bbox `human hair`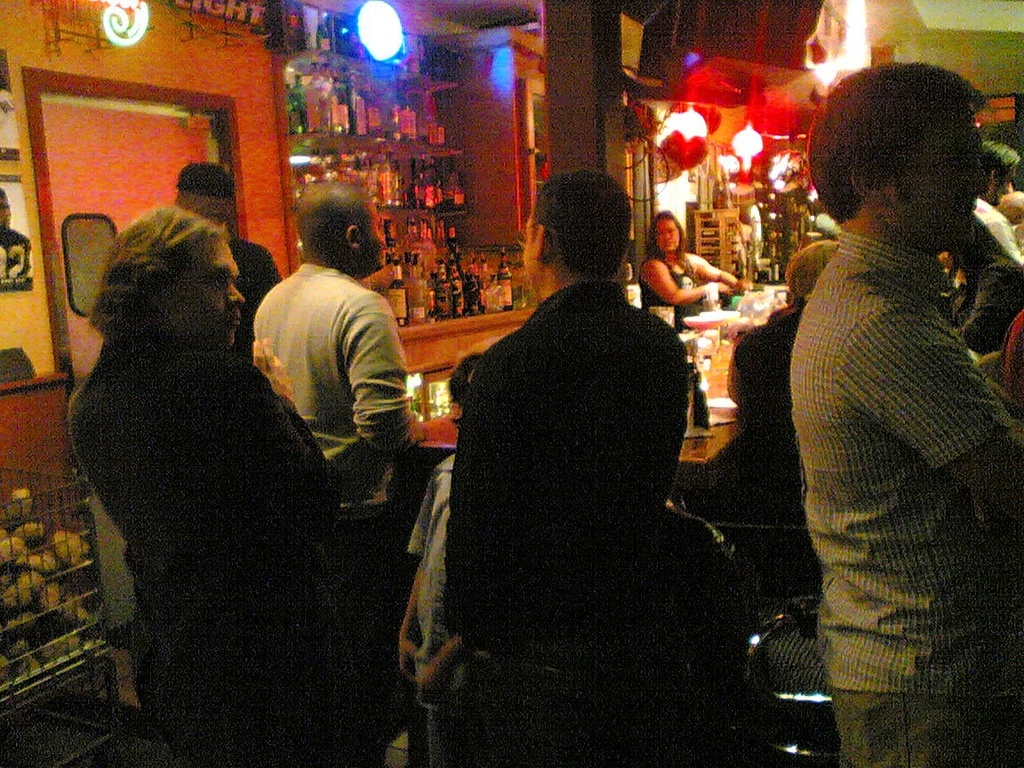
region(516, 172, 634, 286)
